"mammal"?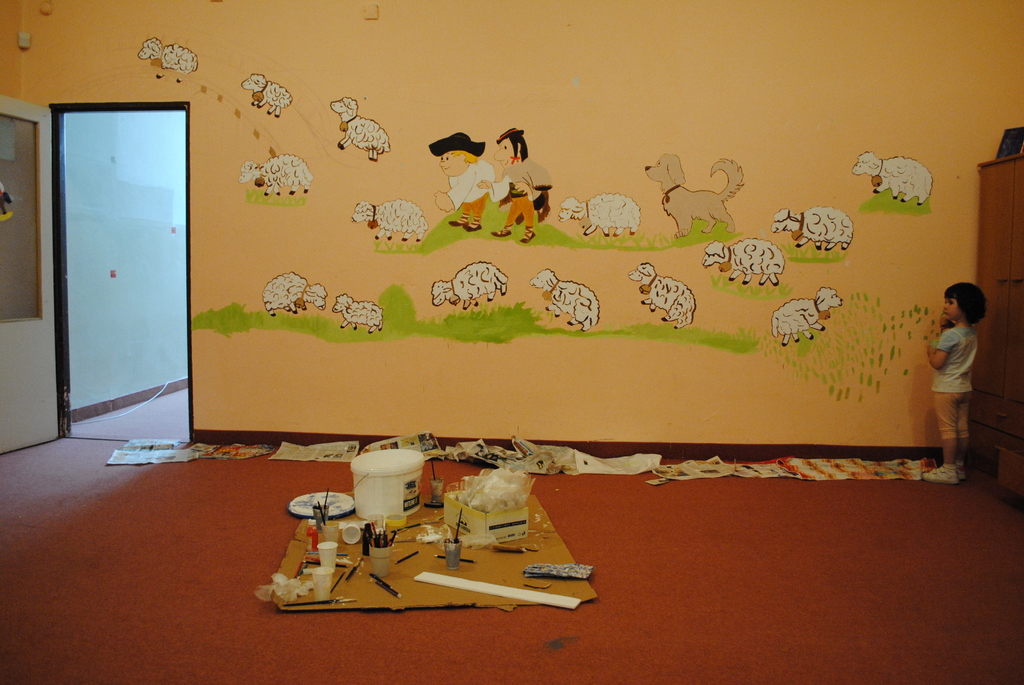
(x1=424, y1=129, x2=497, y2=232)
